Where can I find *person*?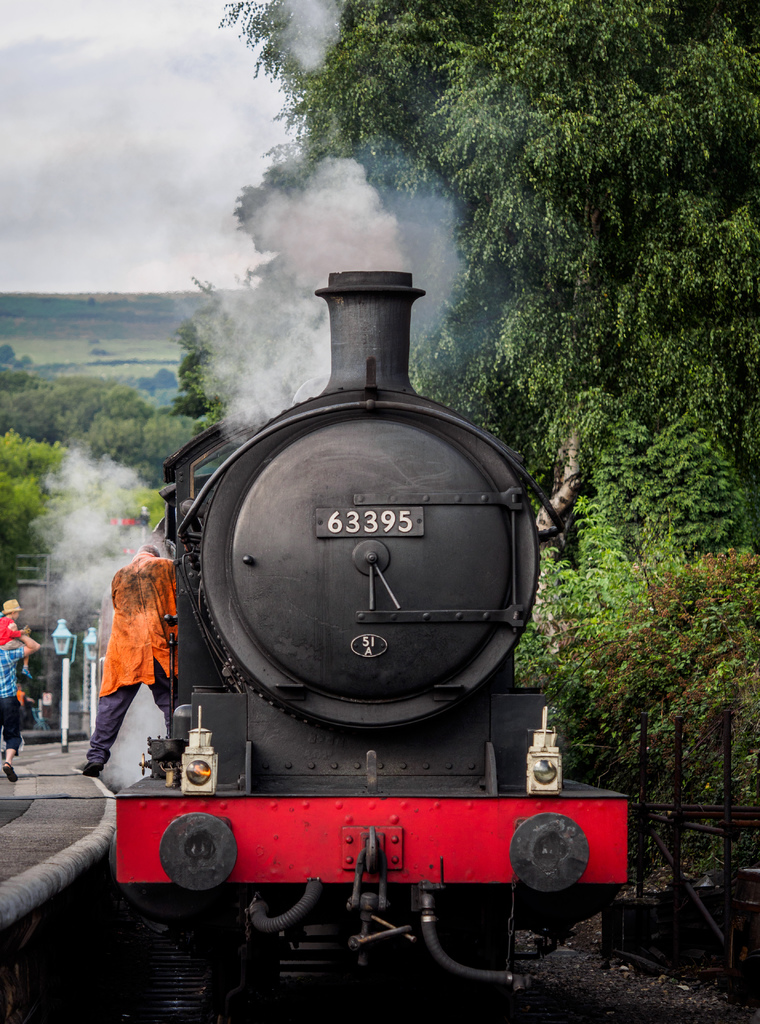
You can find it at (x1=69, y1=540, x2=191, y2=778).
